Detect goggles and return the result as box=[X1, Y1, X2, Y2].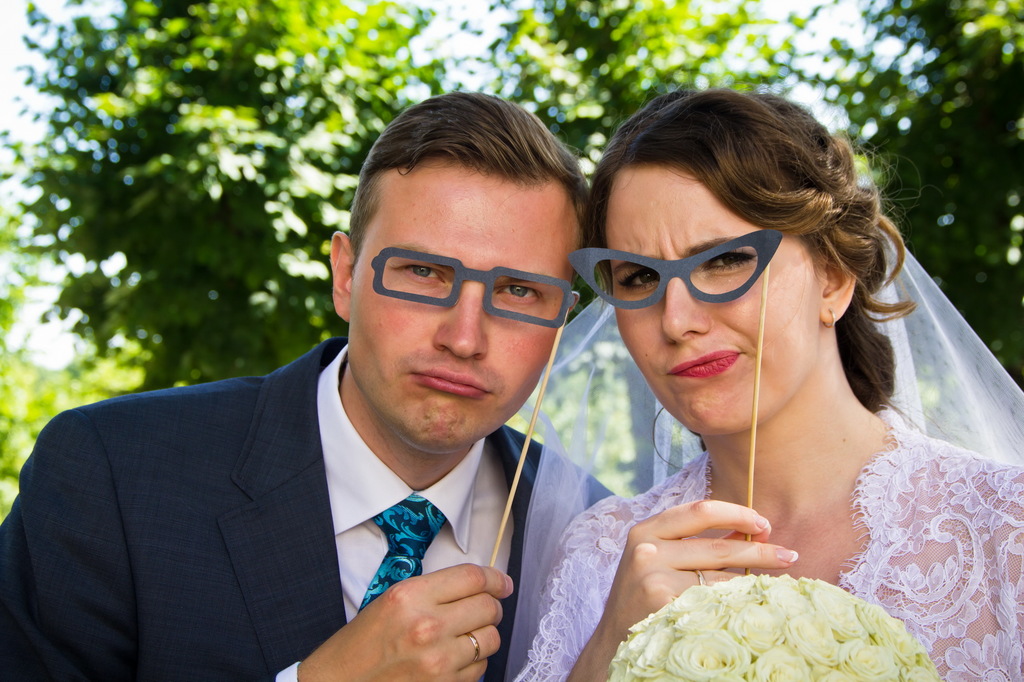
box=[568, 225, 789, 313].
